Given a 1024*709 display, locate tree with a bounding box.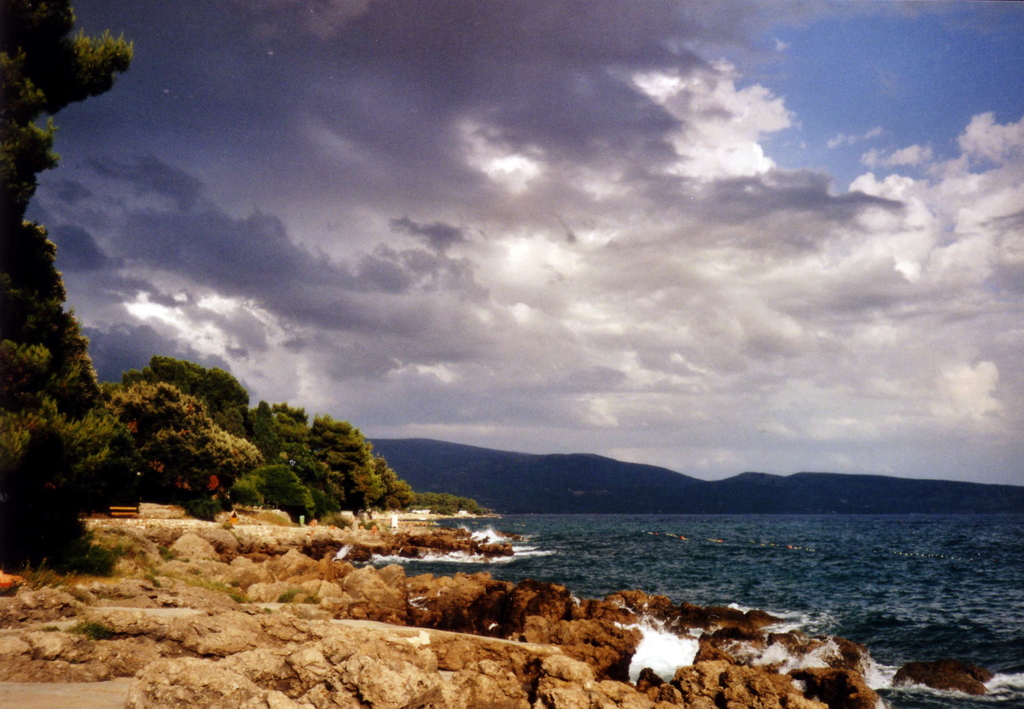
Located: pyautogui.locateOnScreen(229, 461, 316, 517).
